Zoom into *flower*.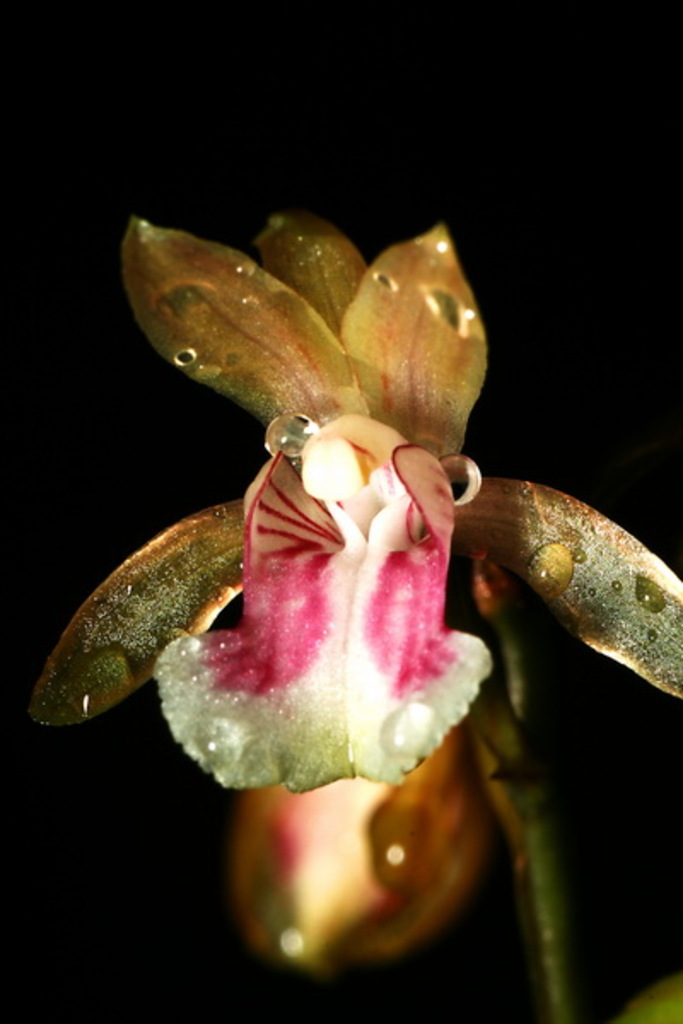
Zoom target: (68,181,552,828).
